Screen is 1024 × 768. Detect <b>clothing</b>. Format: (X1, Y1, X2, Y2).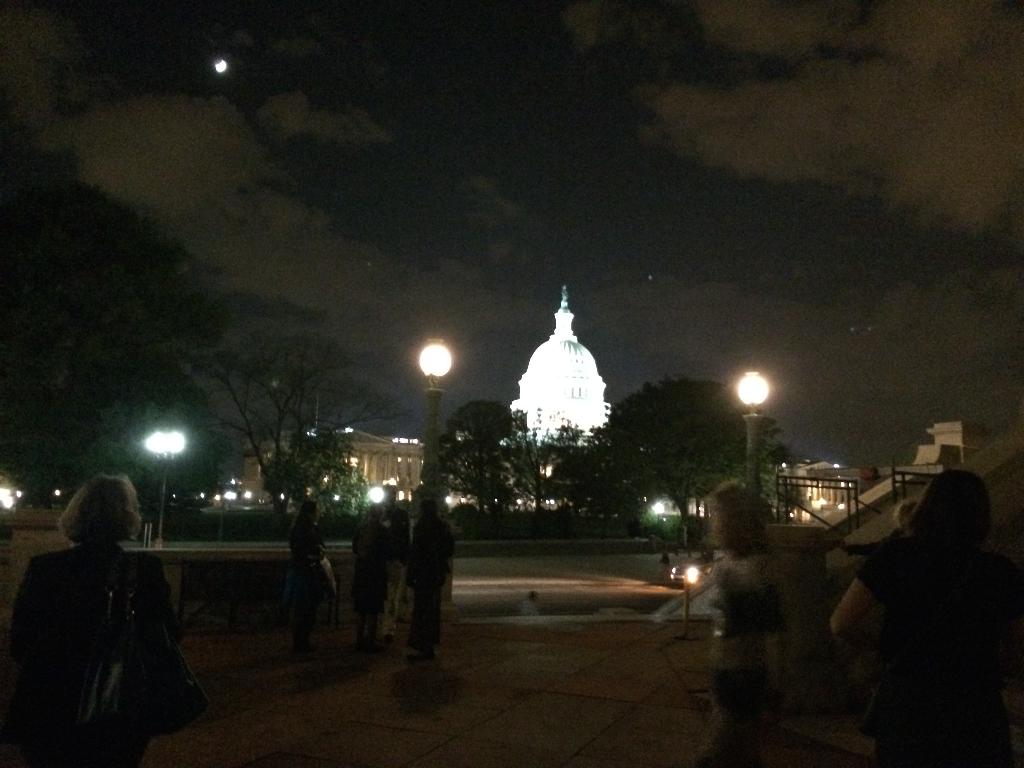
(291, 525, 328, 637).
